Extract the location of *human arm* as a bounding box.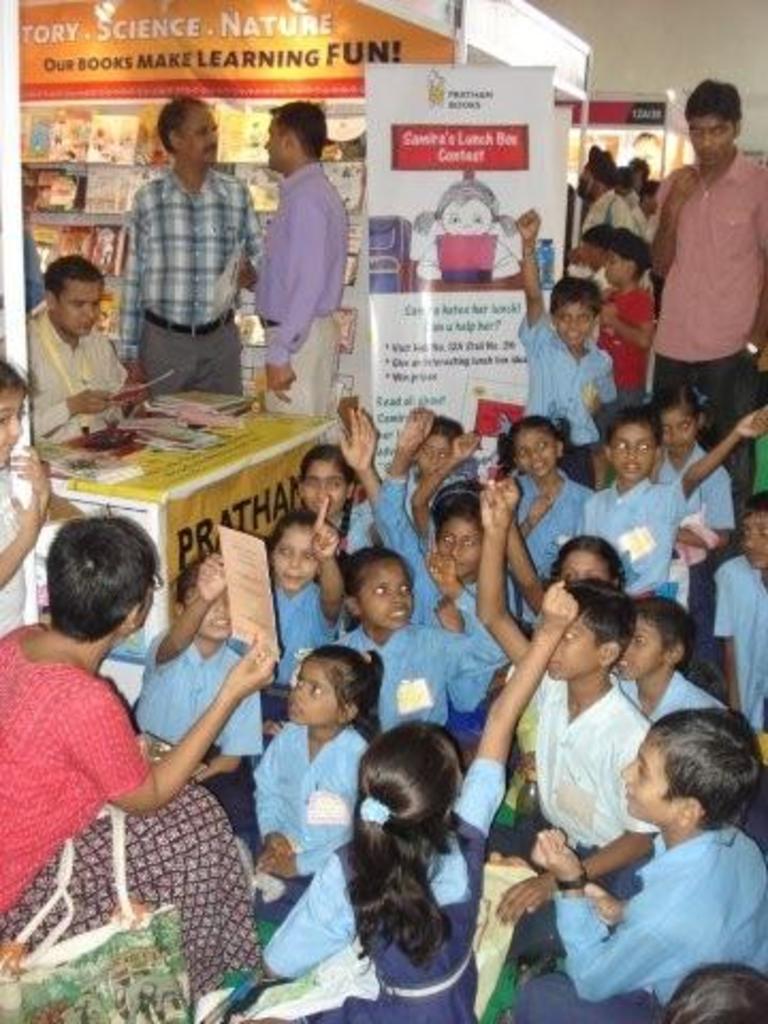
rect(303, 493, 358, 638).
